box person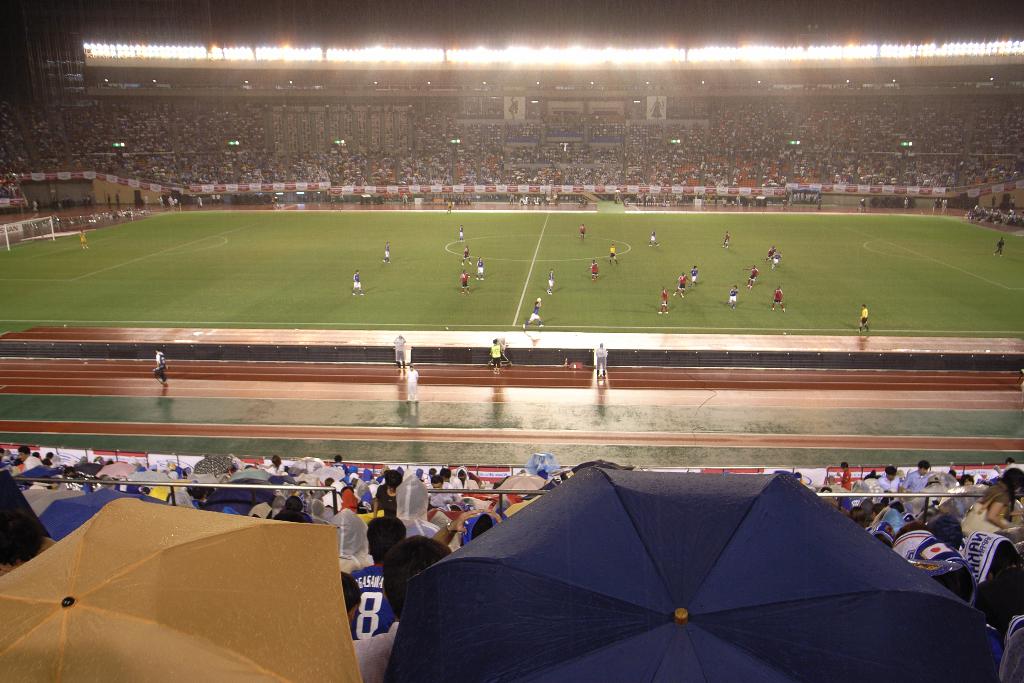
(left=593, top=342, right=611, bottom=378)
